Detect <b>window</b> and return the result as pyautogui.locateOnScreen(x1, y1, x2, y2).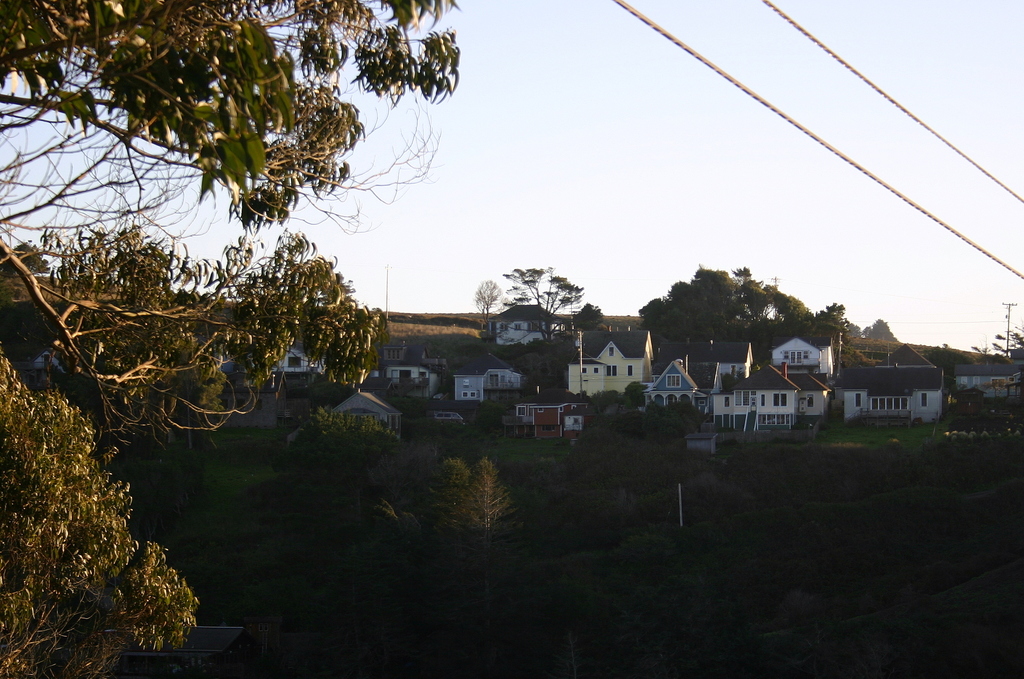
pyautogui.locateOnScreen(922, 395, 928, 409).
